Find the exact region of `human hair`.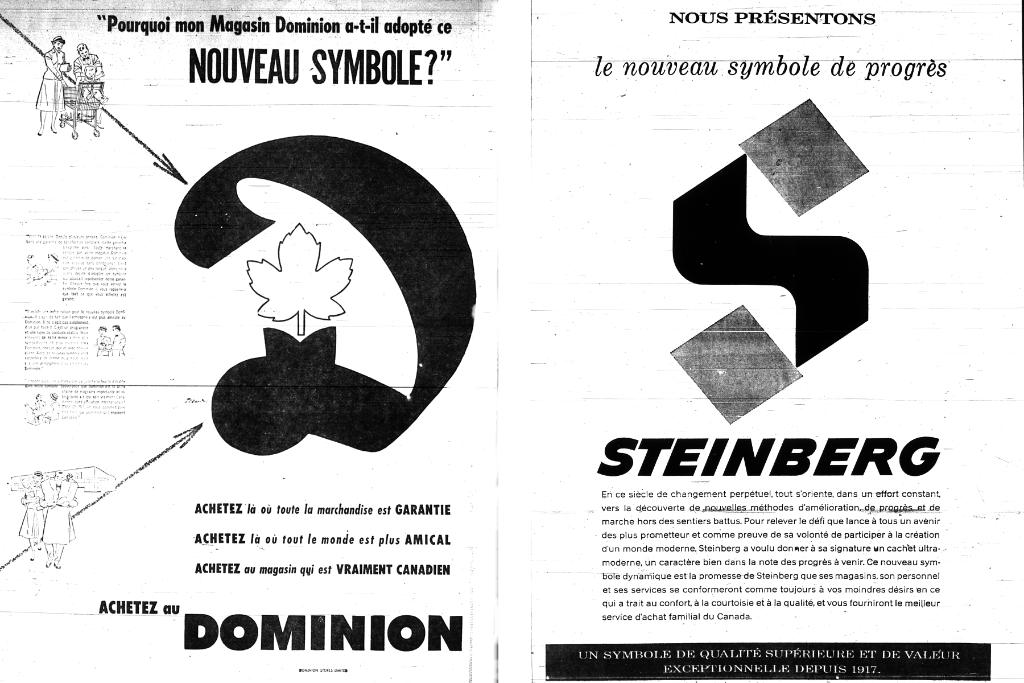
Exact region: <region>77, 42, 88, 48</region>.
